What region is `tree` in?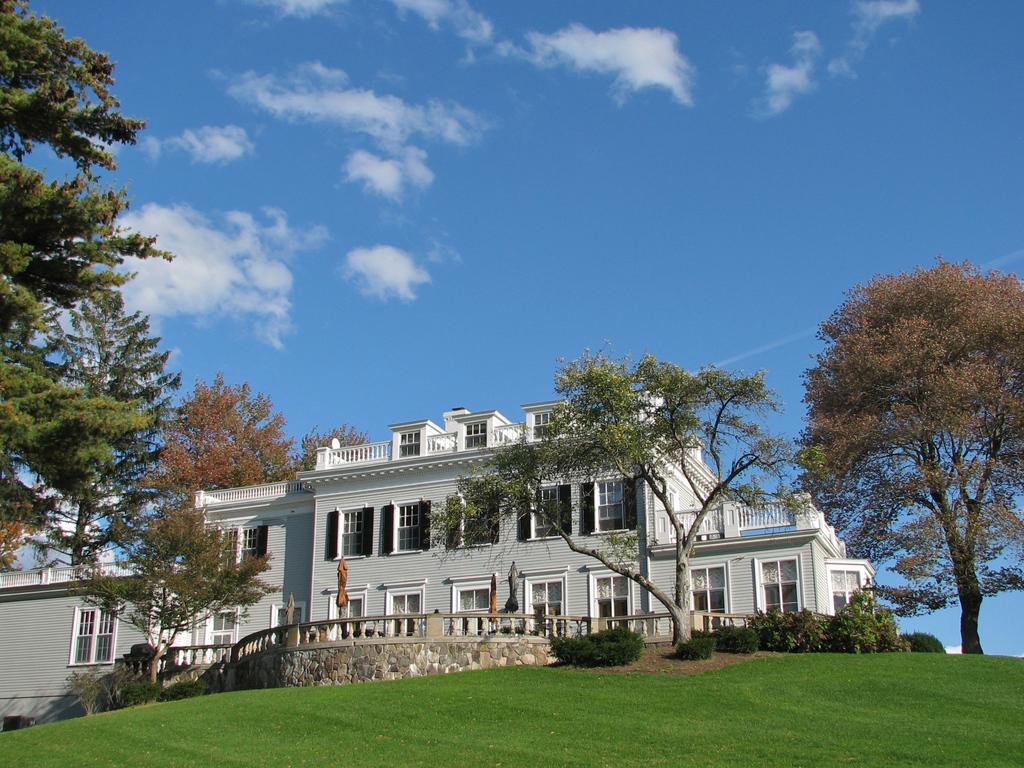
[74,503,285,712].
